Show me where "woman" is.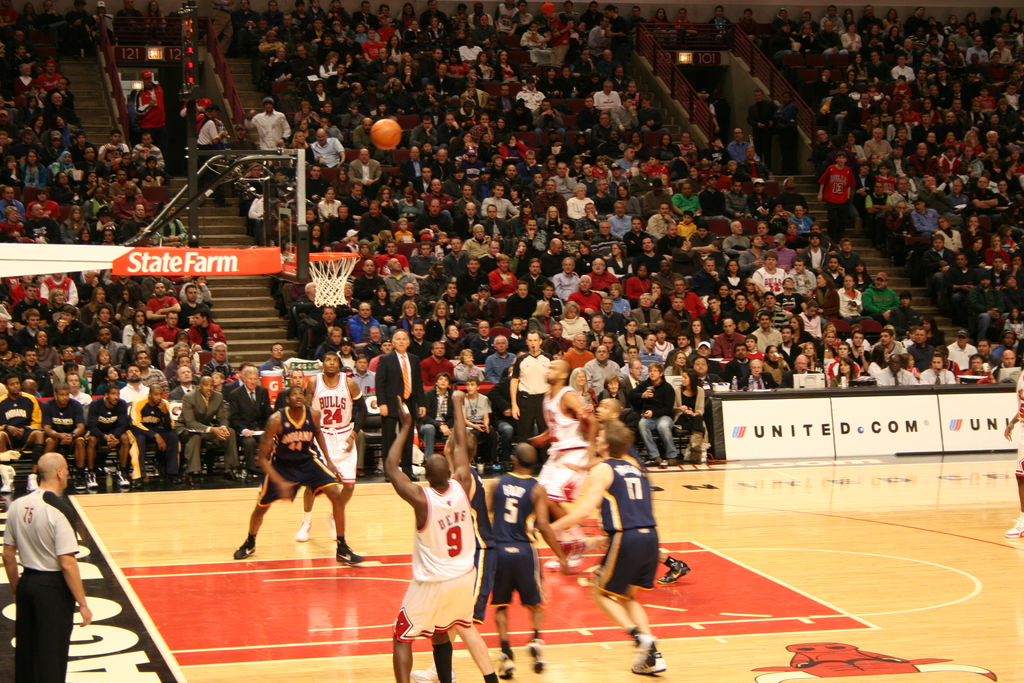
"woman" is at bbox=[281, 131, 316, 161].
